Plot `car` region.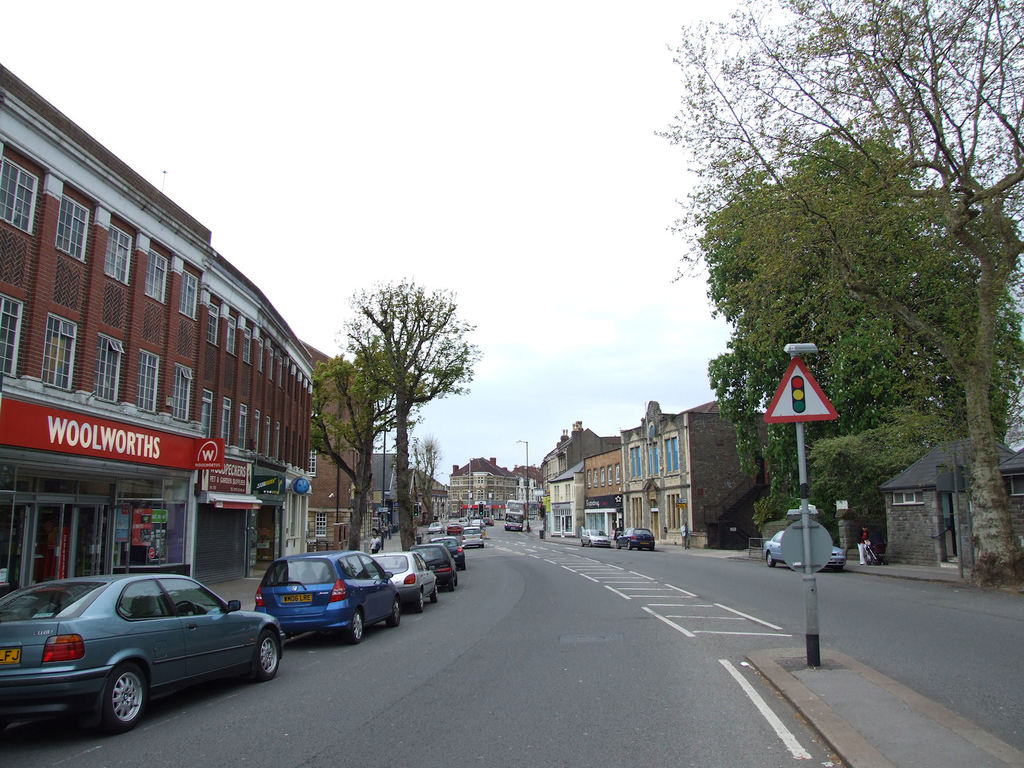
Plotted at locate(436, 534, 467, 569).
